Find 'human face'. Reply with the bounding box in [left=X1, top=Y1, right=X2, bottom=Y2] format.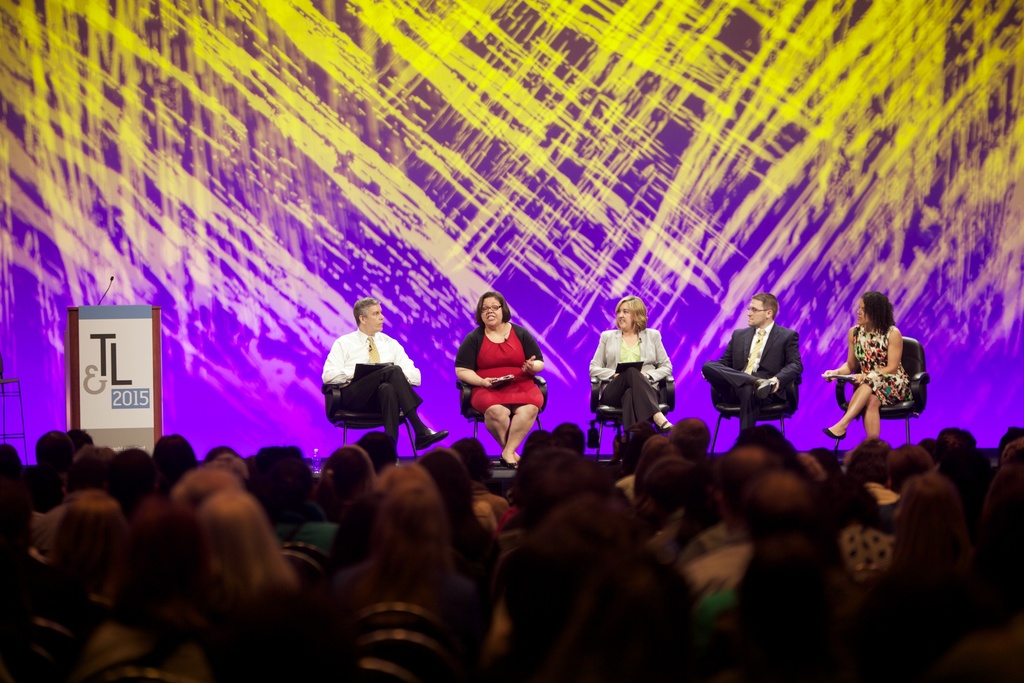
[left=364, top=306, right=387, bottom=329].
